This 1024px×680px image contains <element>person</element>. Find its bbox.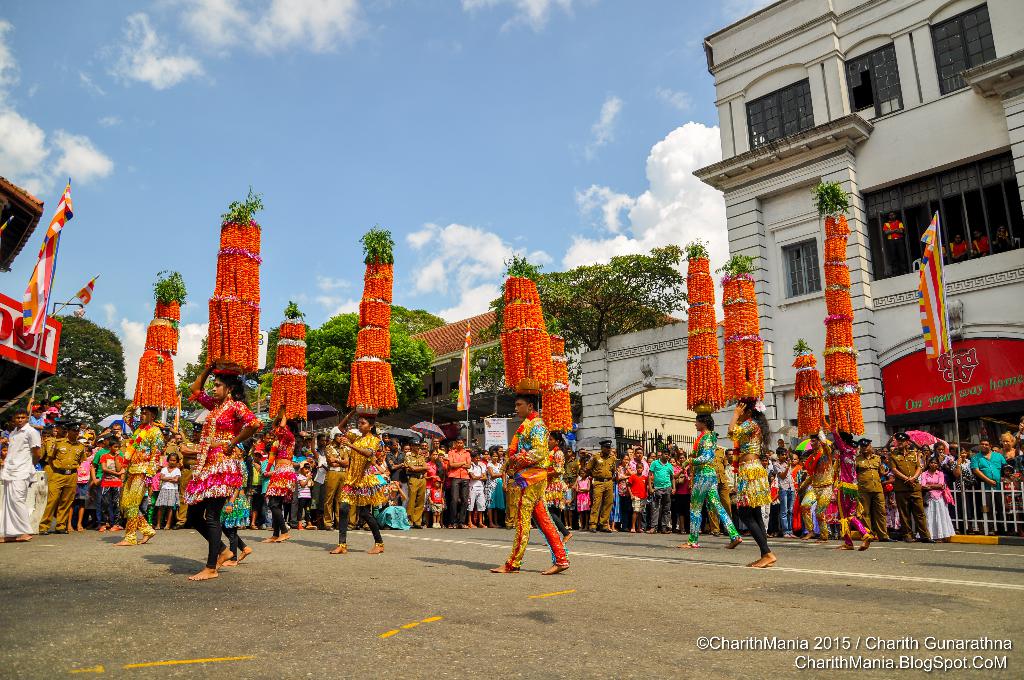
rect(186, 360, 260, 583).
